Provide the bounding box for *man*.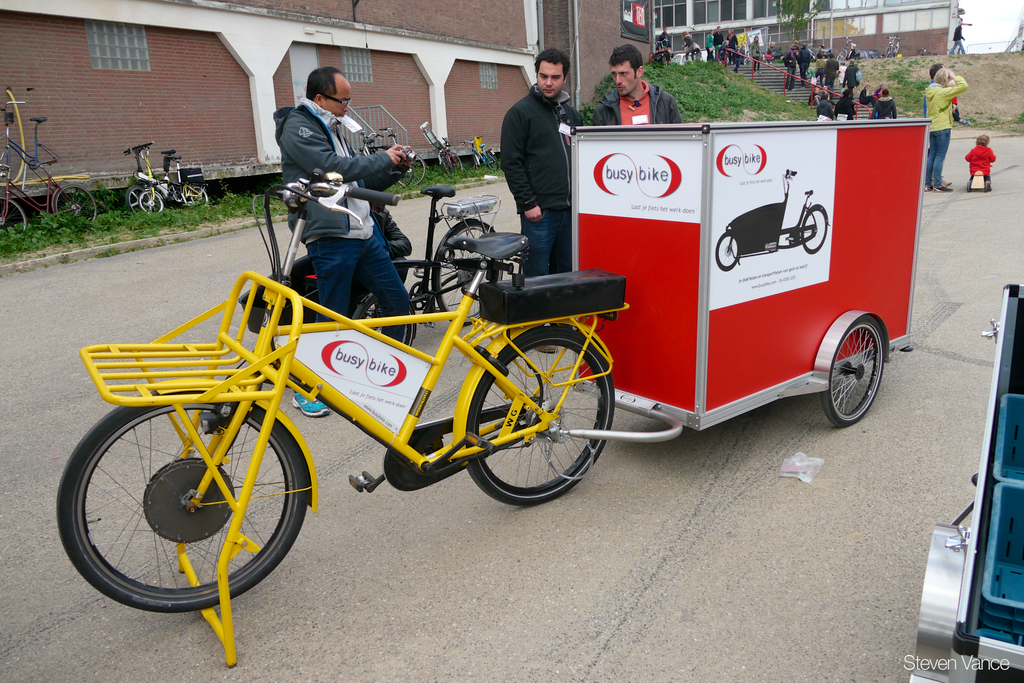
[590,44,678,127].
